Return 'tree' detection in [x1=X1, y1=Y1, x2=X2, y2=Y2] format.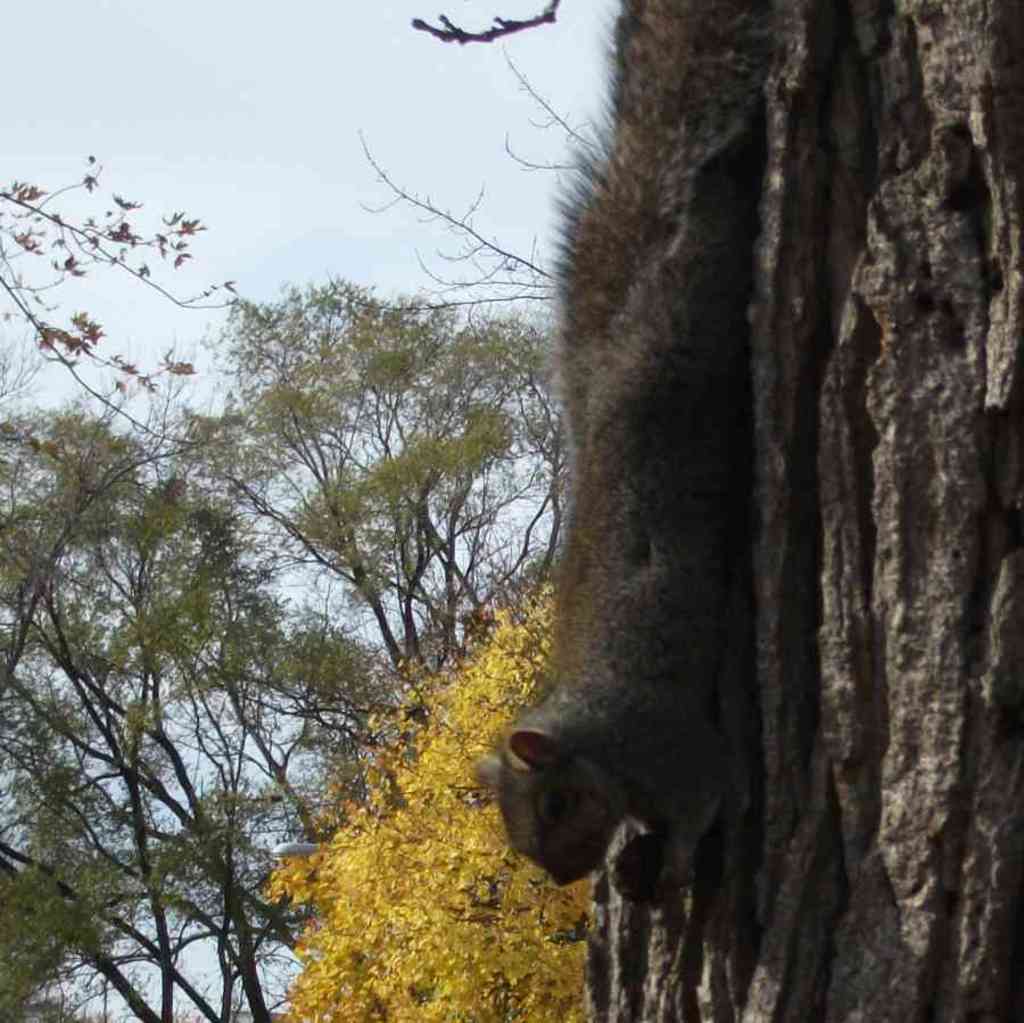
[x1=0, y1=267, x2=588, y2=1022].
